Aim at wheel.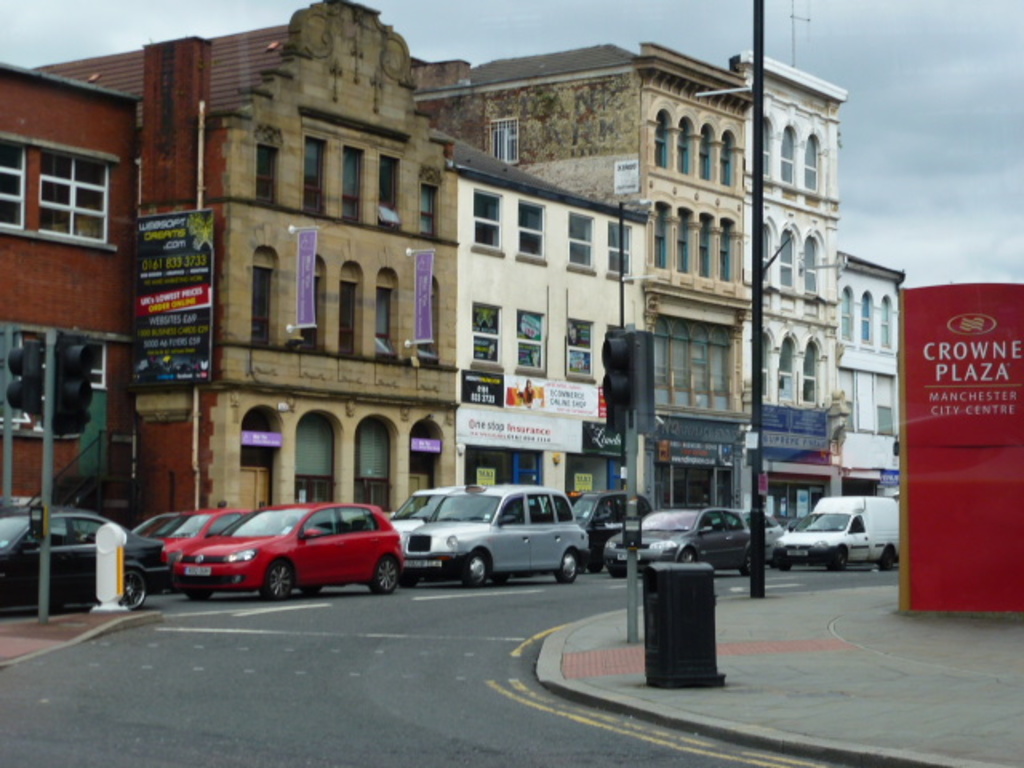
Aimed at pyautogui.locateOnScreen(373, 562, 395, 587).
